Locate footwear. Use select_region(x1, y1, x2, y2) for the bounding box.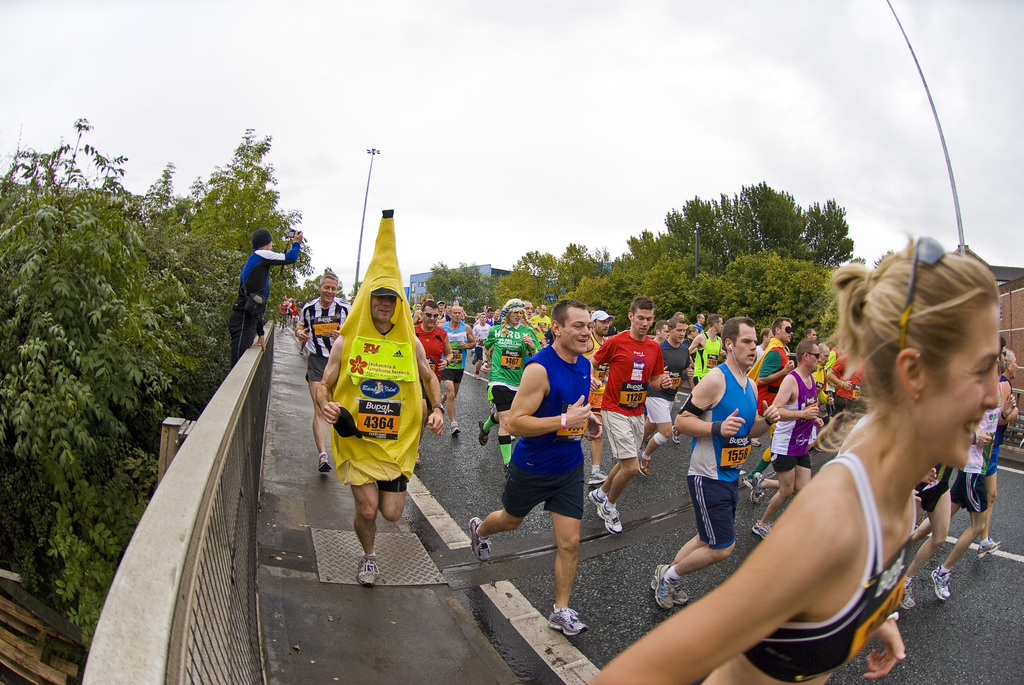
select_region(595, 500, 621, 532).
